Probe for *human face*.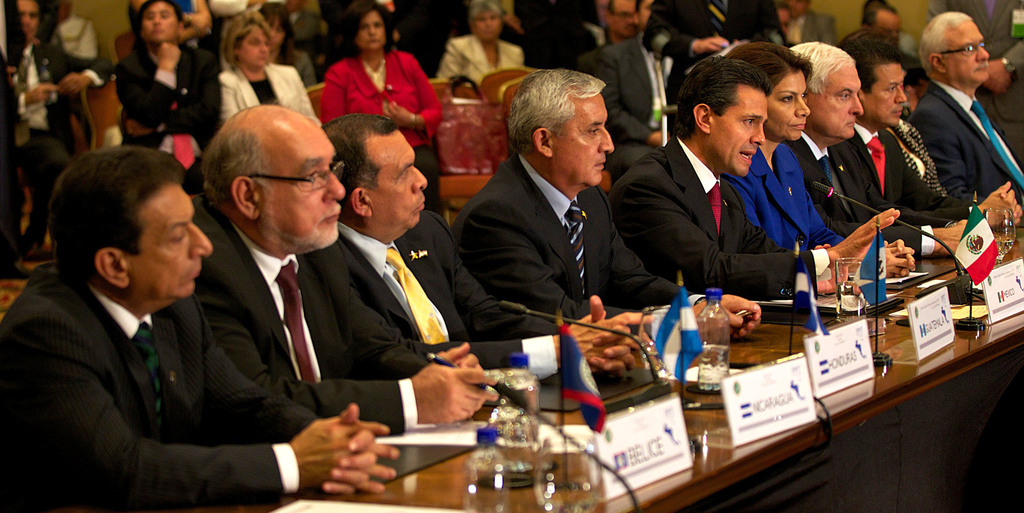
Probe result: bbox=[269, 16, 286, 52].
